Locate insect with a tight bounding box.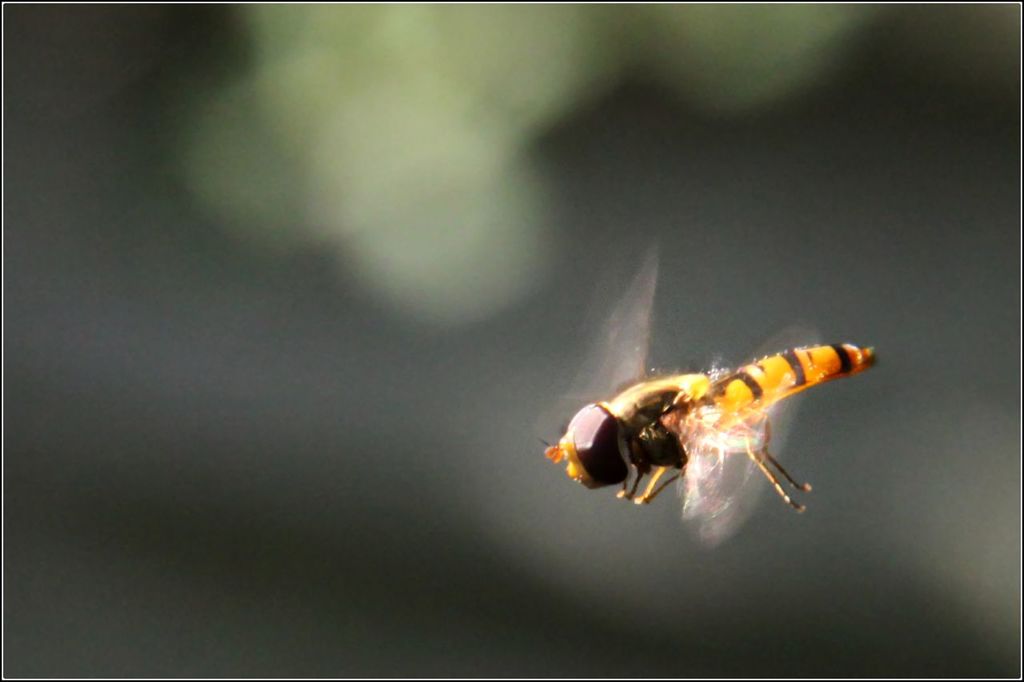
box=[544, 245, 879, 543].
